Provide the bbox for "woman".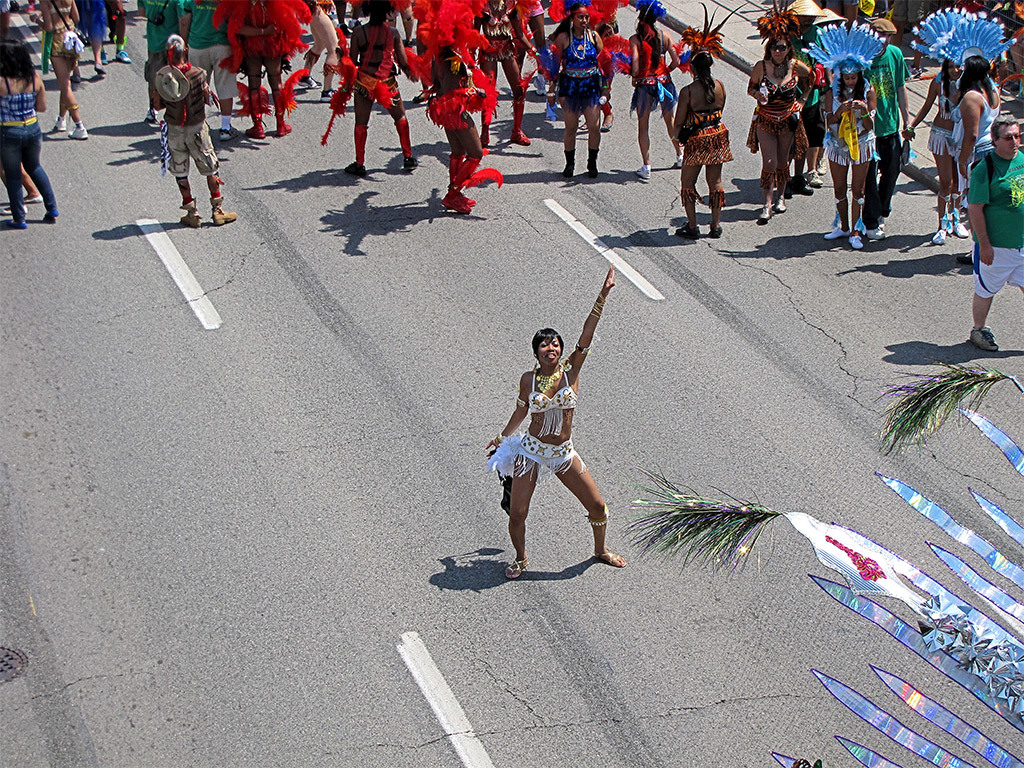
pyautogui.locateOnScreen(0, 35, 57, 233).
